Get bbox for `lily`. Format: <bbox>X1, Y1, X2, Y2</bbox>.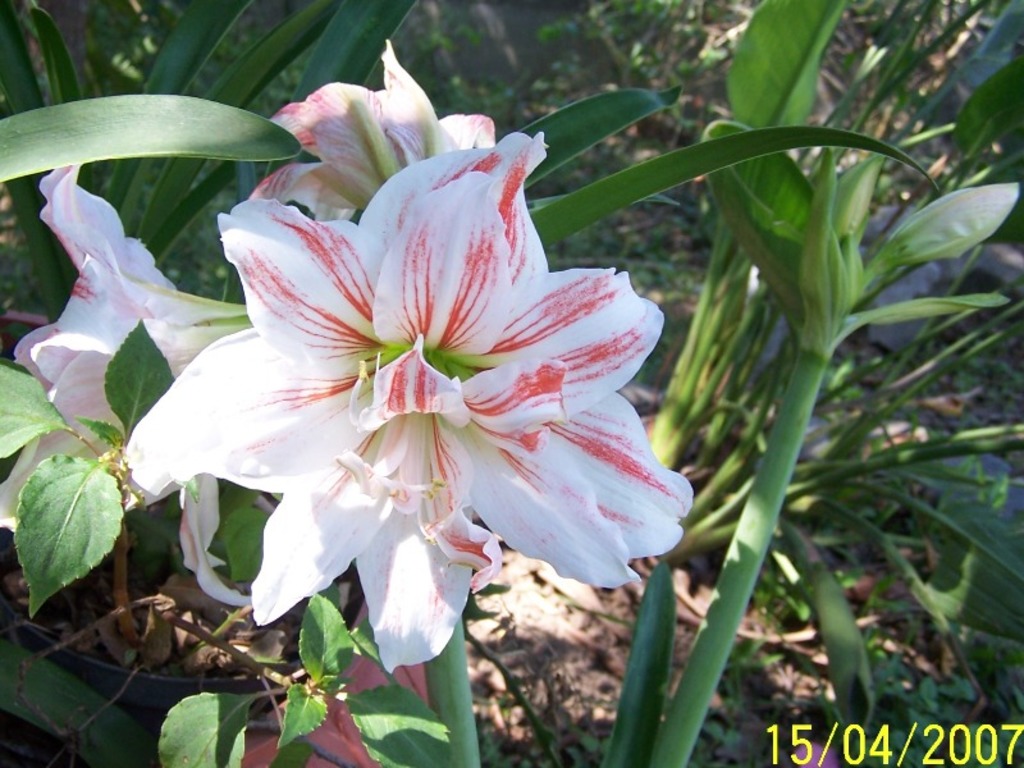
<bbox>0, 159, 252, 611</bbox>.
